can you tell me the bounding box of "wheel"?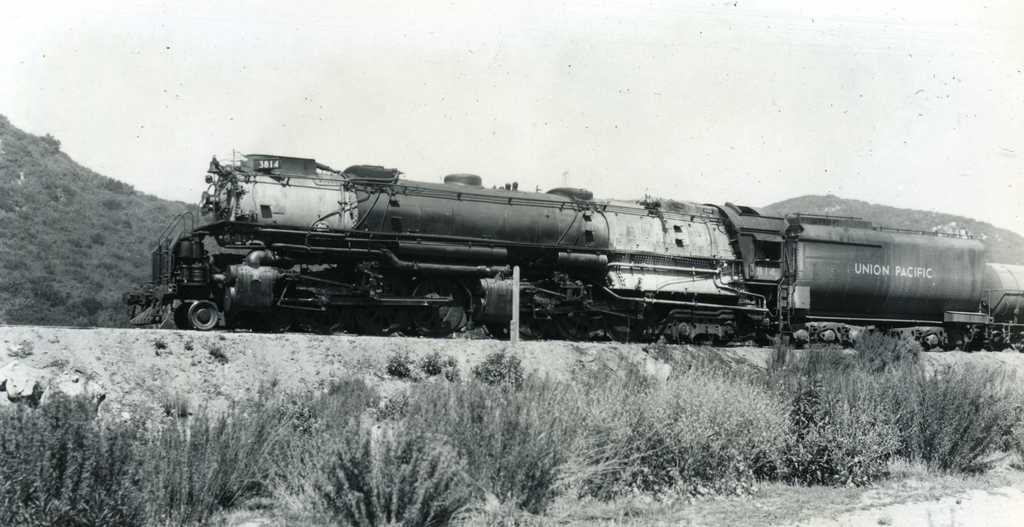
x1=604 y1=314 x2=641 y2=346.
